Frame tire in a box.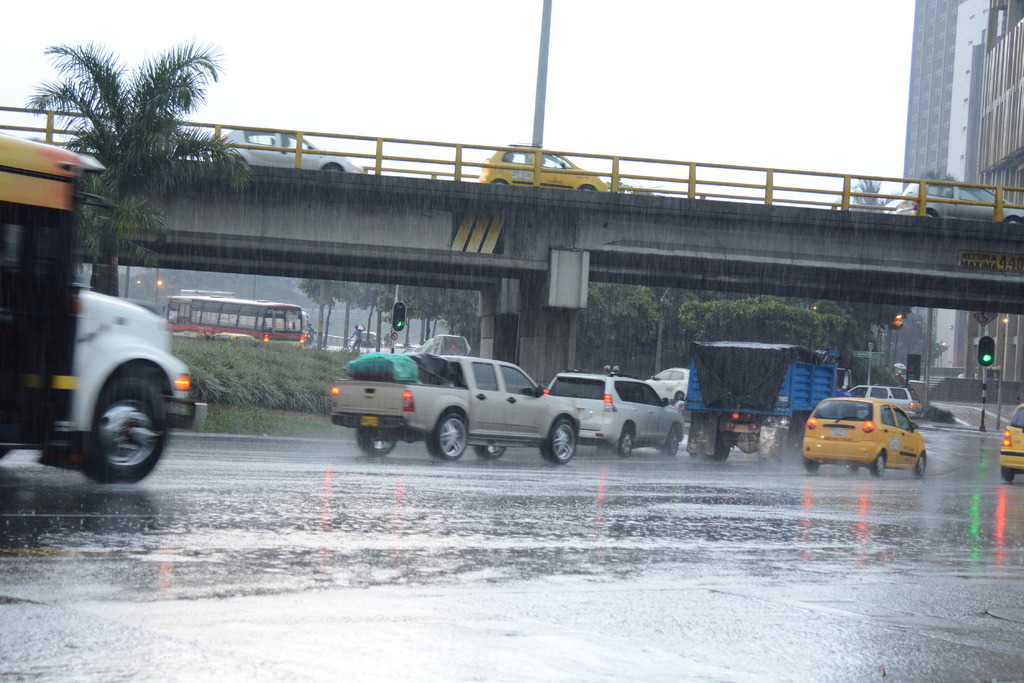
[618, 427, 634, 460].
